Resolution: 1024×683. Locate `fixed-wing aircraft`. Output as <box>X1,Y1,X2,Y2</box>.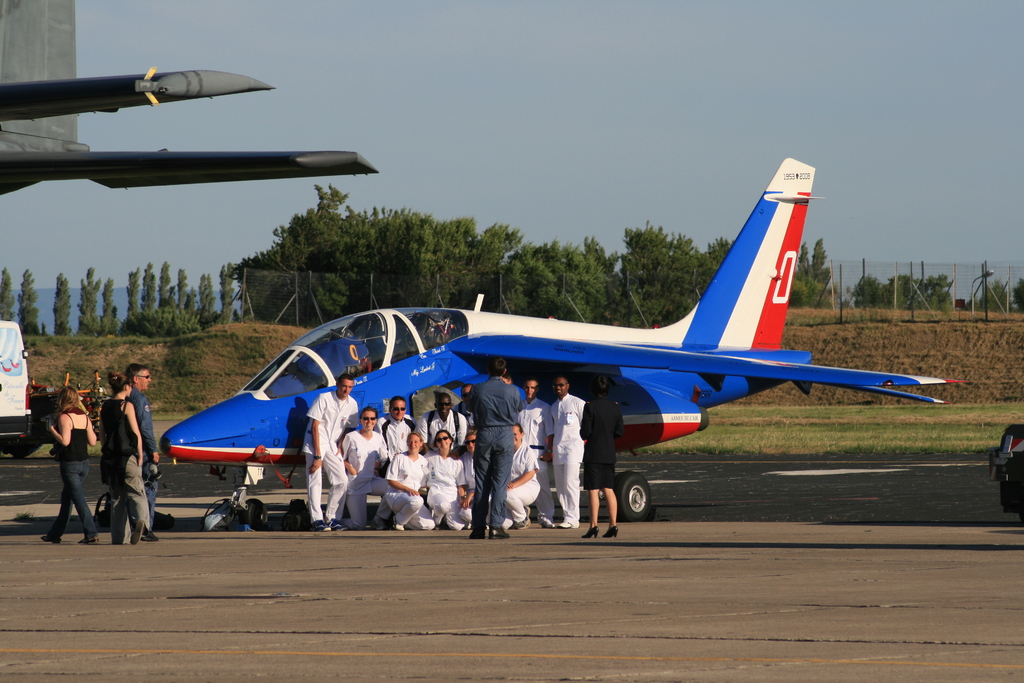
<box>157,156,971,531</box>.
